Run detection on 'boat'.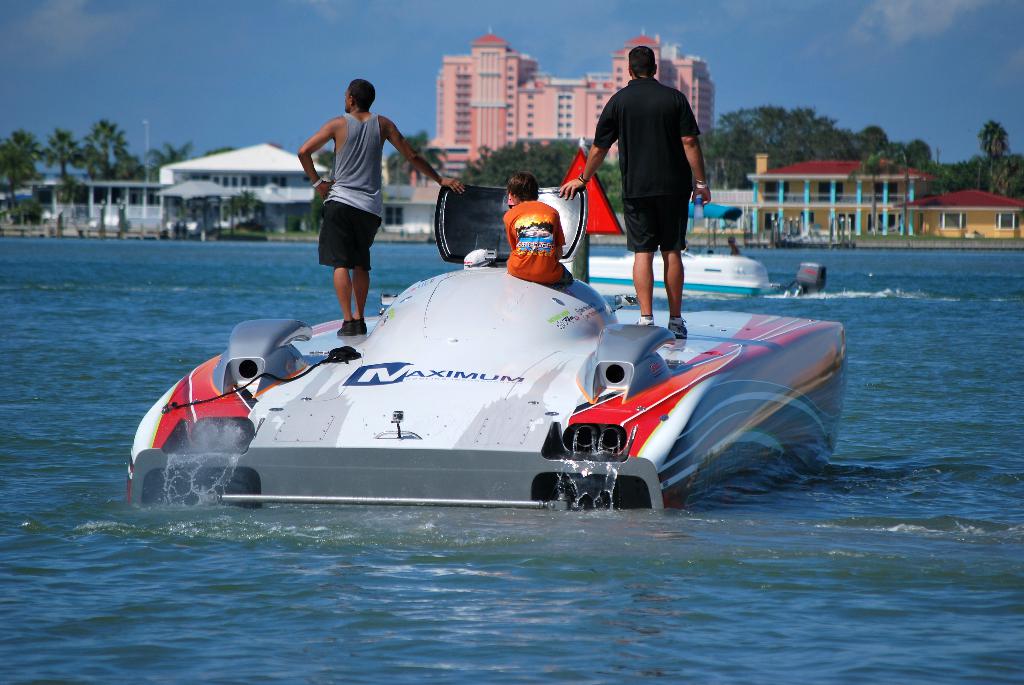
Result: 108:207:853:517.
